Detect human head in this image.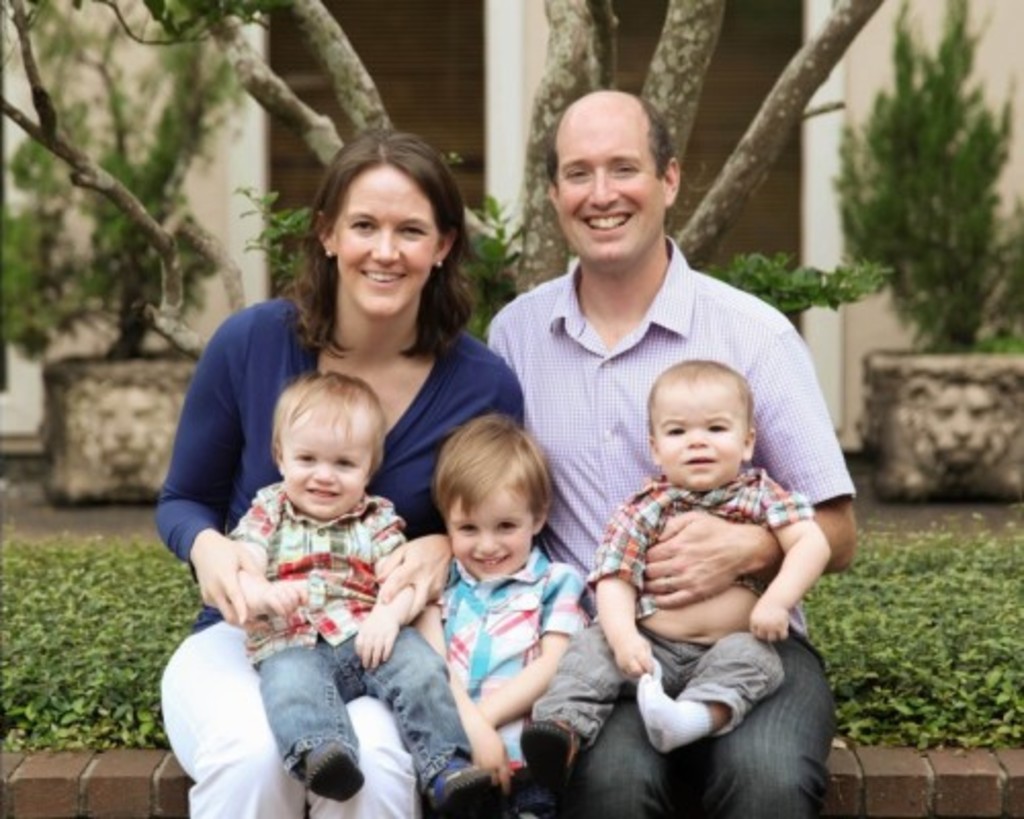
Detection: l=436, t=412, r=551, b=584.
